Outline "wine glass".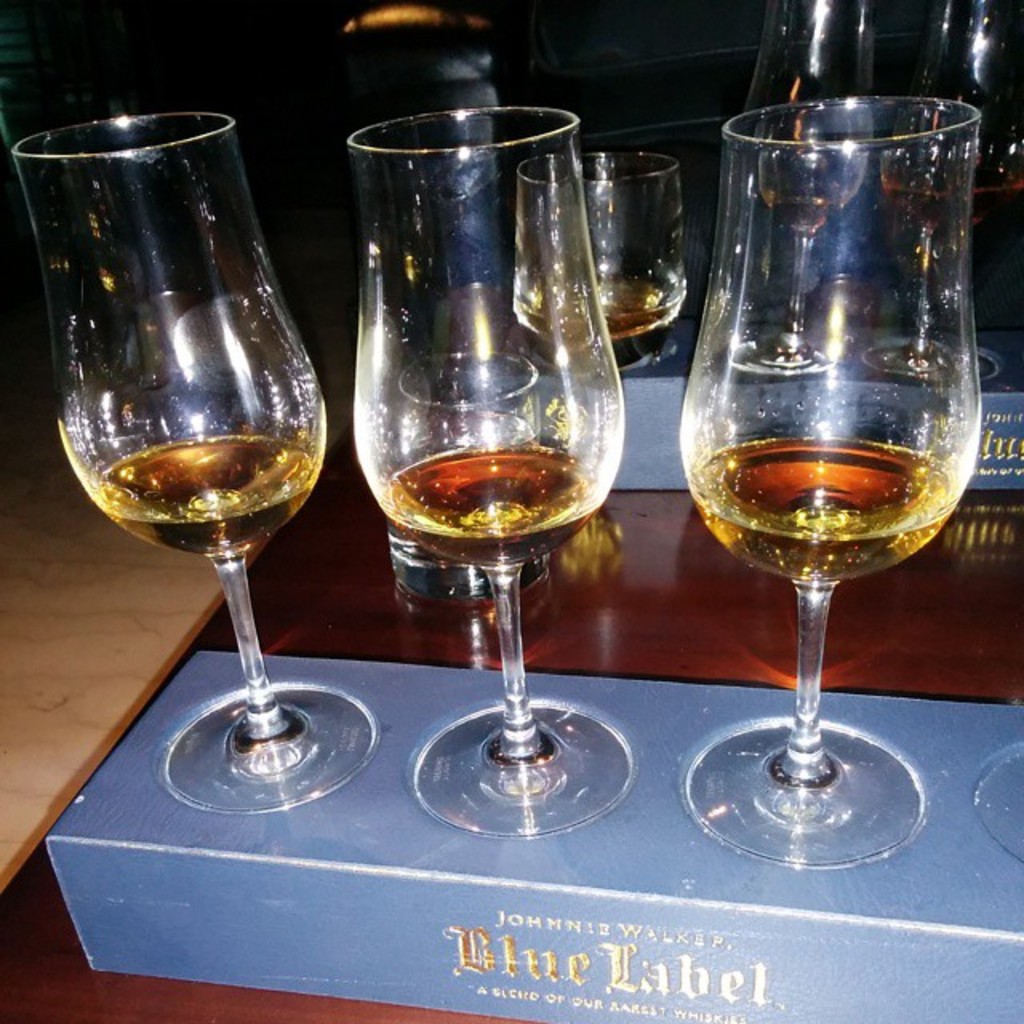
Outline: select_region(349, 107, 627, 840).
